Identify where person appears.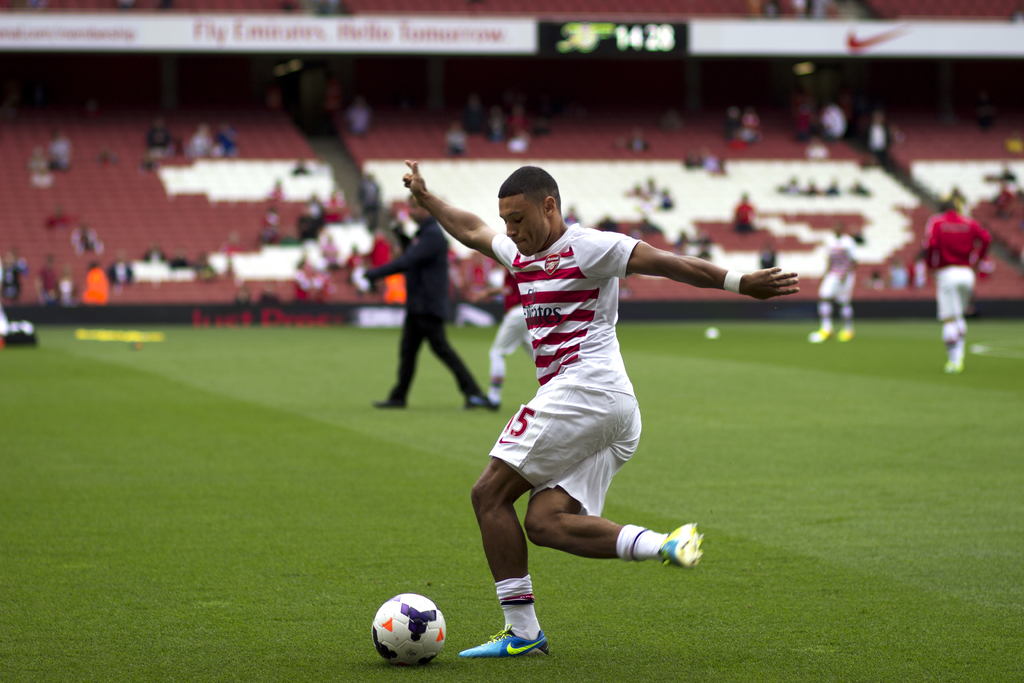
Appears at 656:183:676:207.
